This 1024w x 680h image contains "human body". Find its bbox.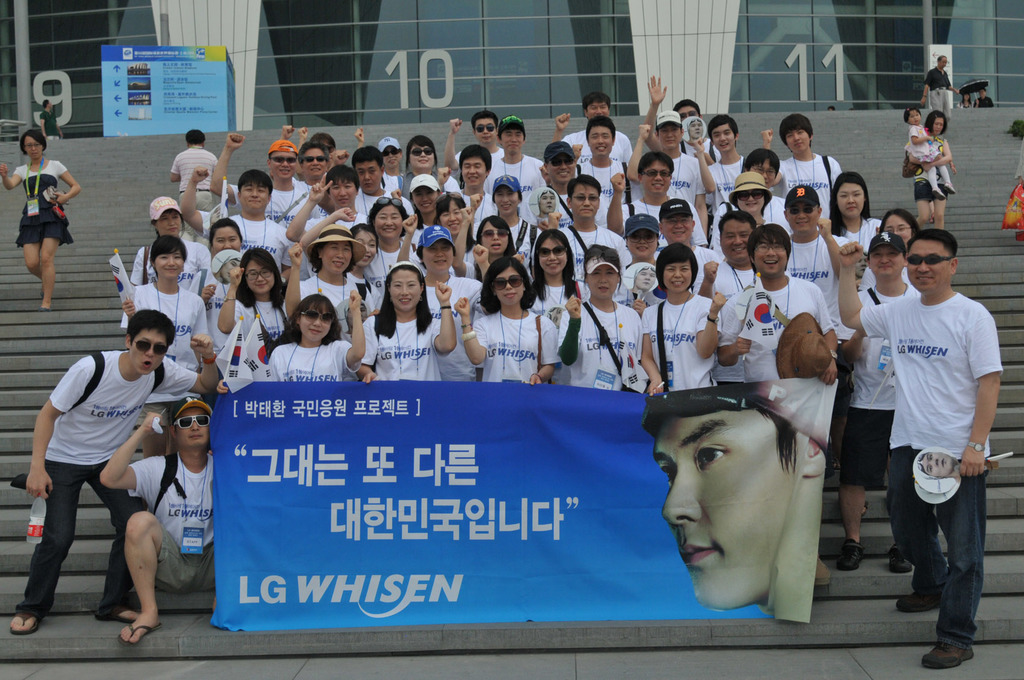
(120,191,220,337).
